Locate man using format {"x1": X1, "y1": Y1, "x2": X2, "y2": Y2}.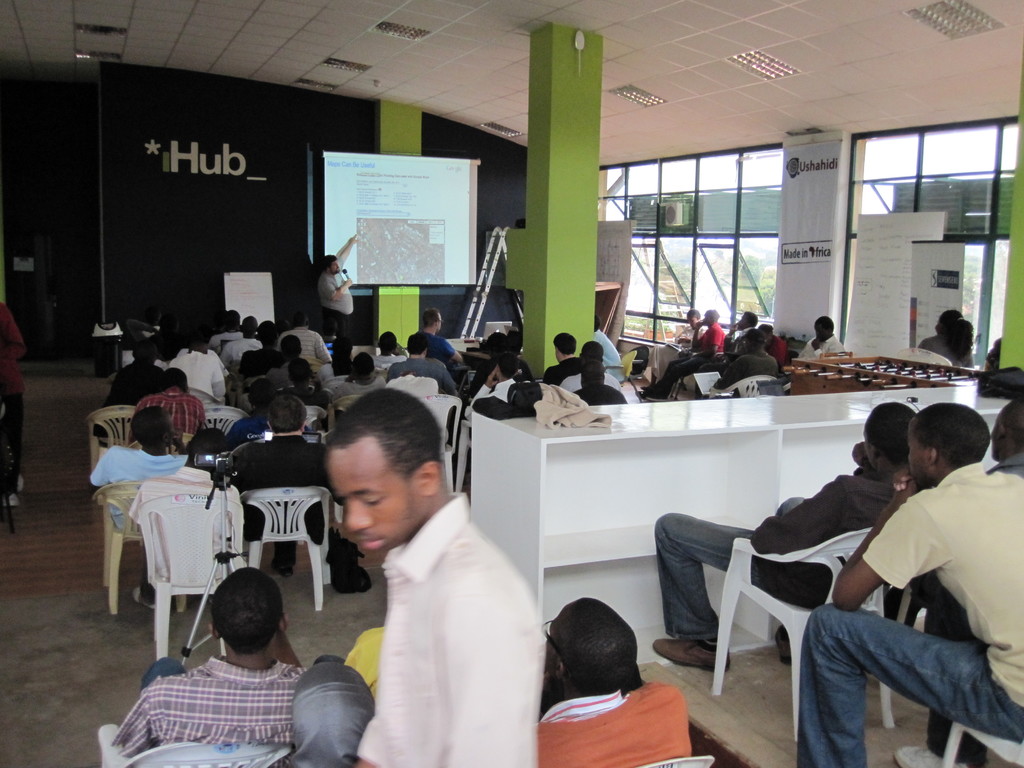
{"x1": 113, "y1": 568, "x2": 322, "y2": 761}.
